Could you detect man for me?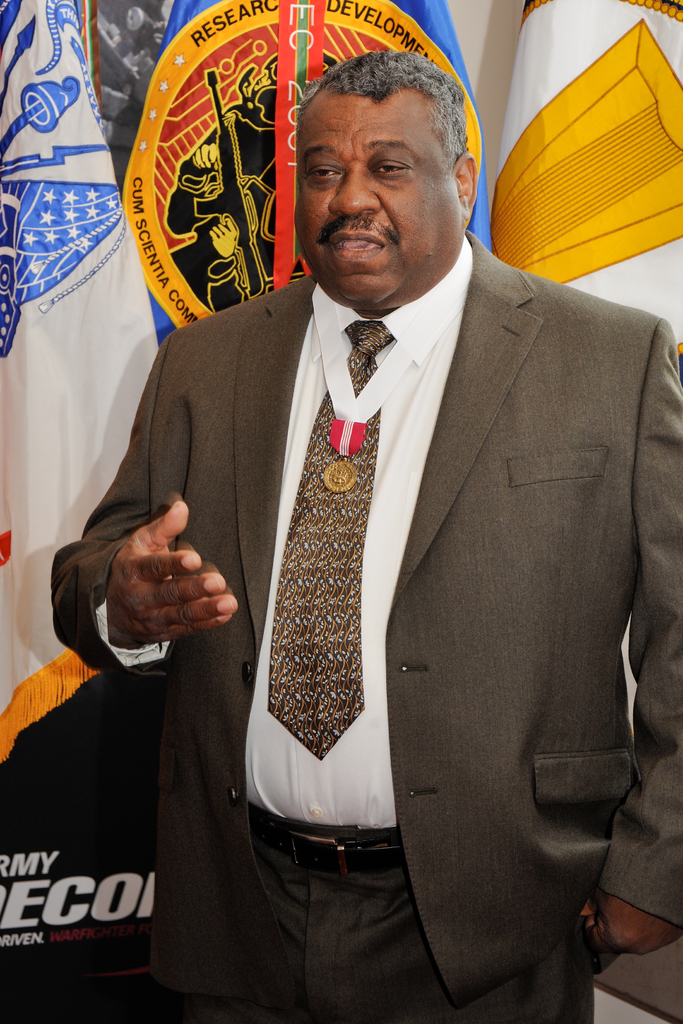
Detection result: detection(79, 26, 679, 1016).
